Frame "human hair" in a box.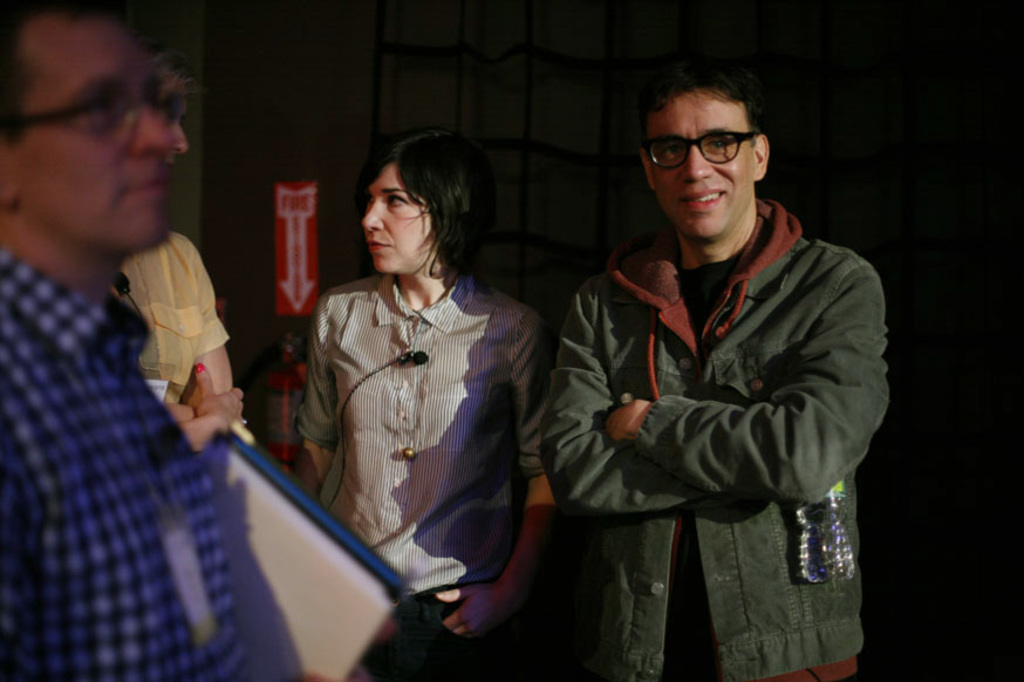
rect(0, 0, 111, 145).
